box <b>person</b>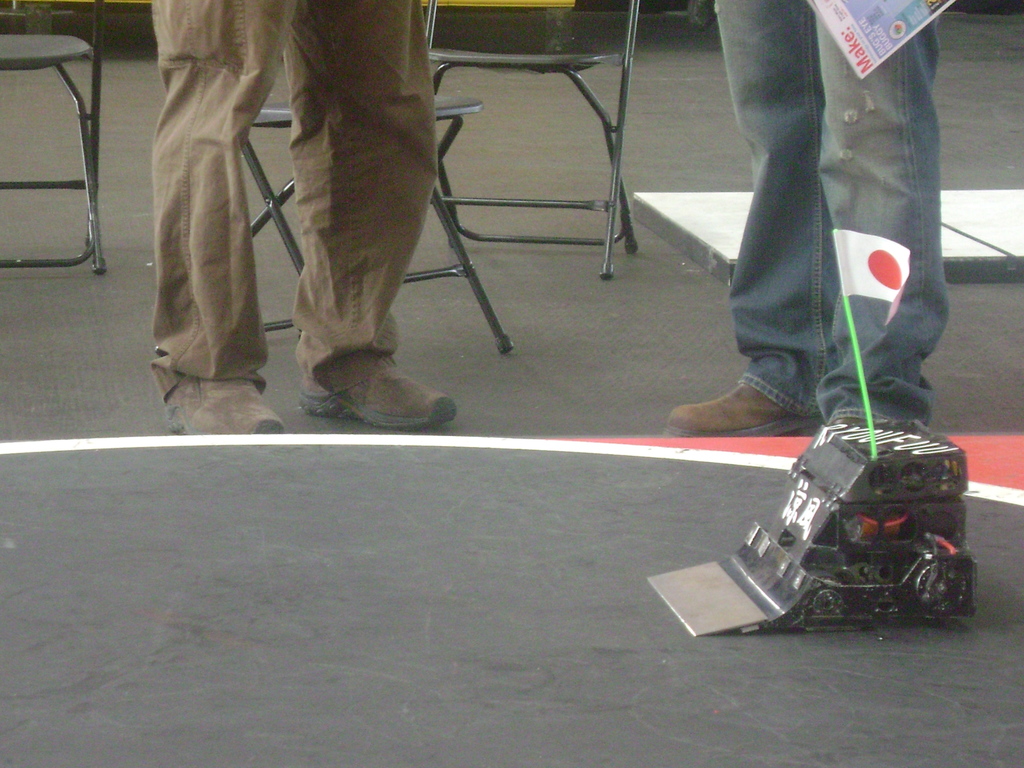
x1=670, y1=0, x2=952, y2=488
